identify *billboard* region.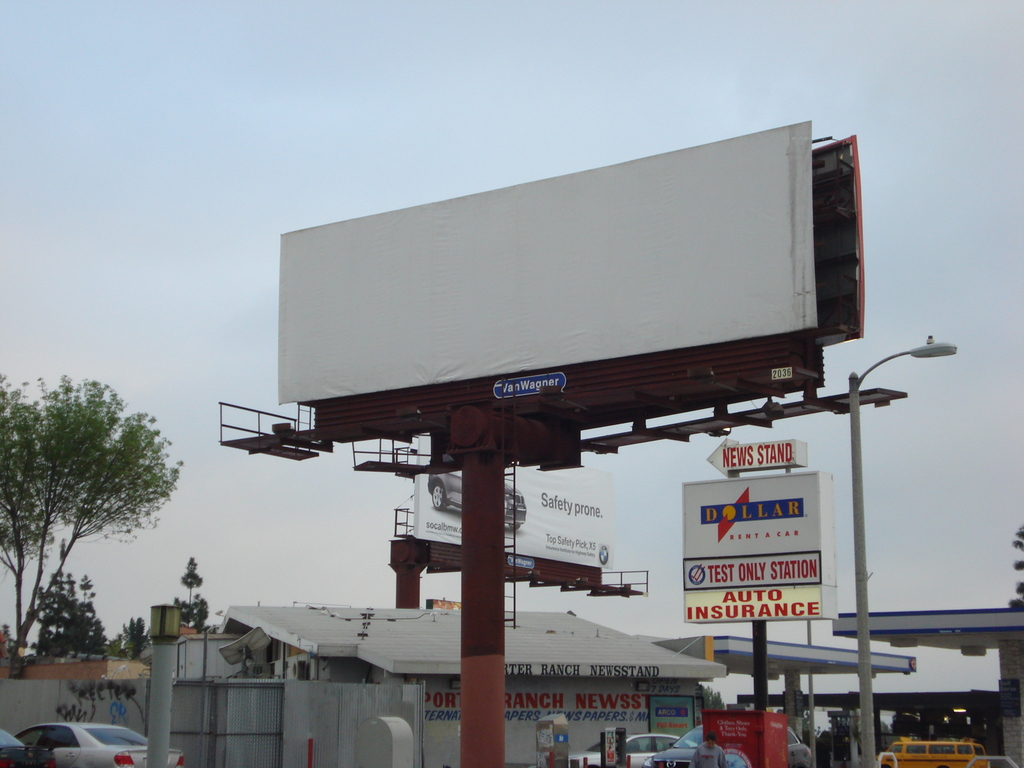
Region: locate(416, 433, 611, 568).
